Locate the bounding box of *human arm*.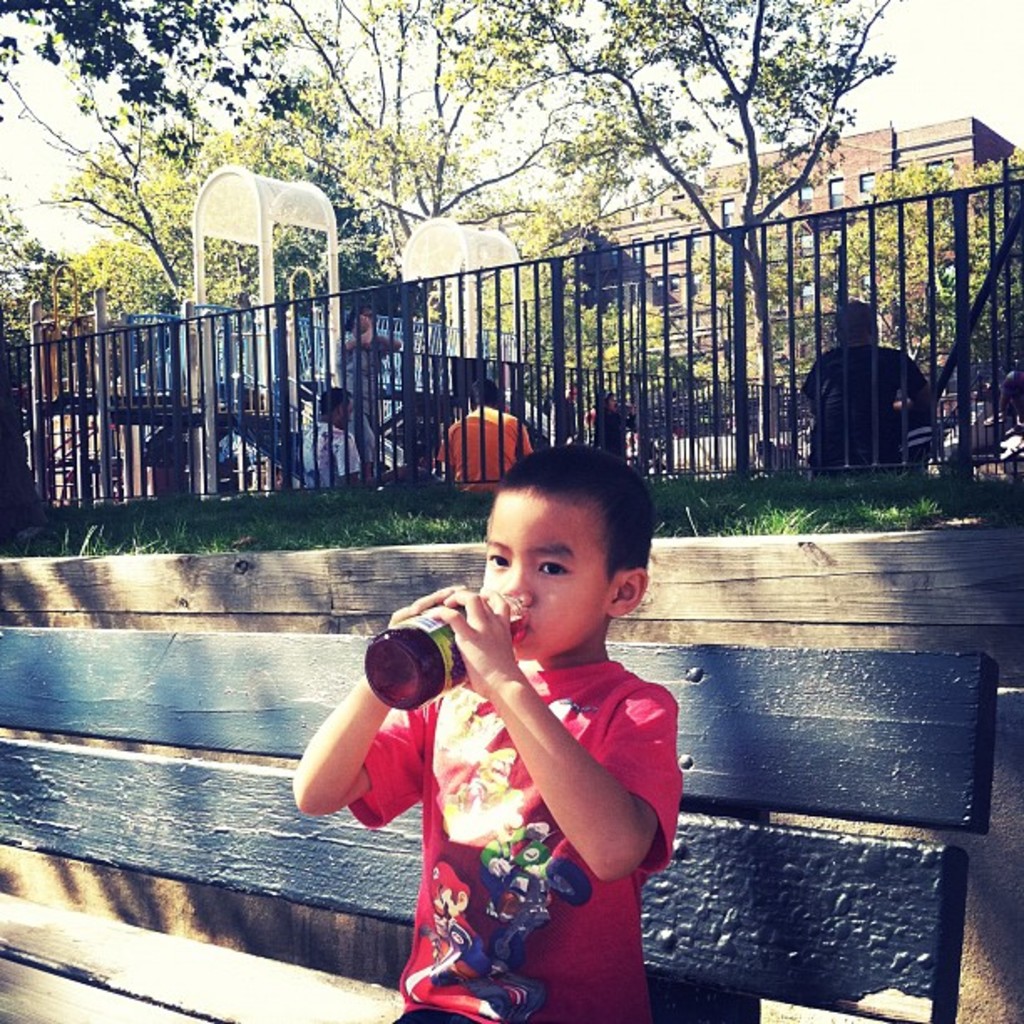
Bounding box: 269 572 453 865.
